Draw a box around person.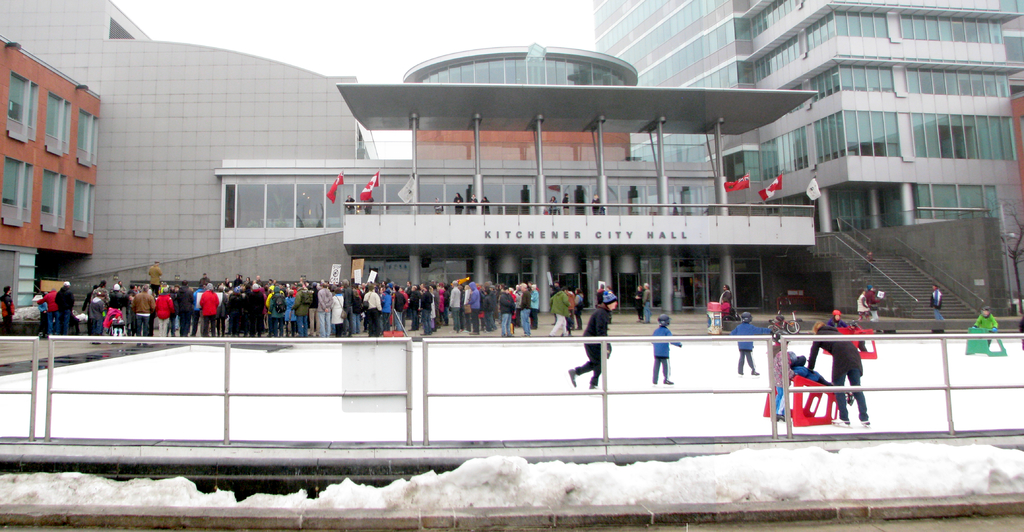
(x1=972, y1=305, x2=998, y2=348).
